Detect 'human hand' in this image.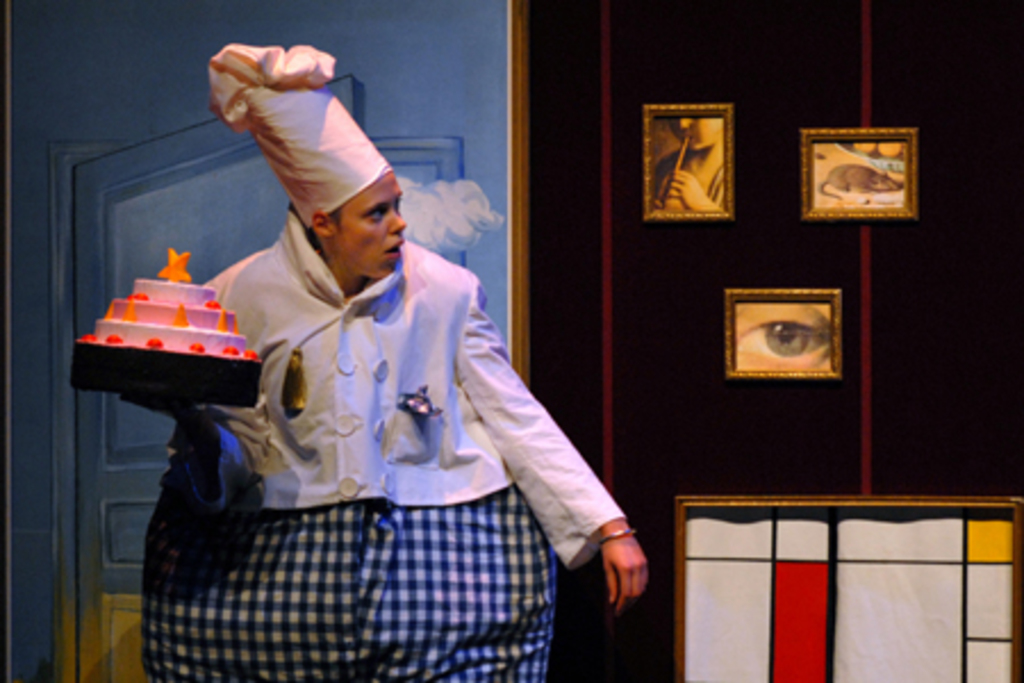
Detection: rect(653, 178, 674, 216).
